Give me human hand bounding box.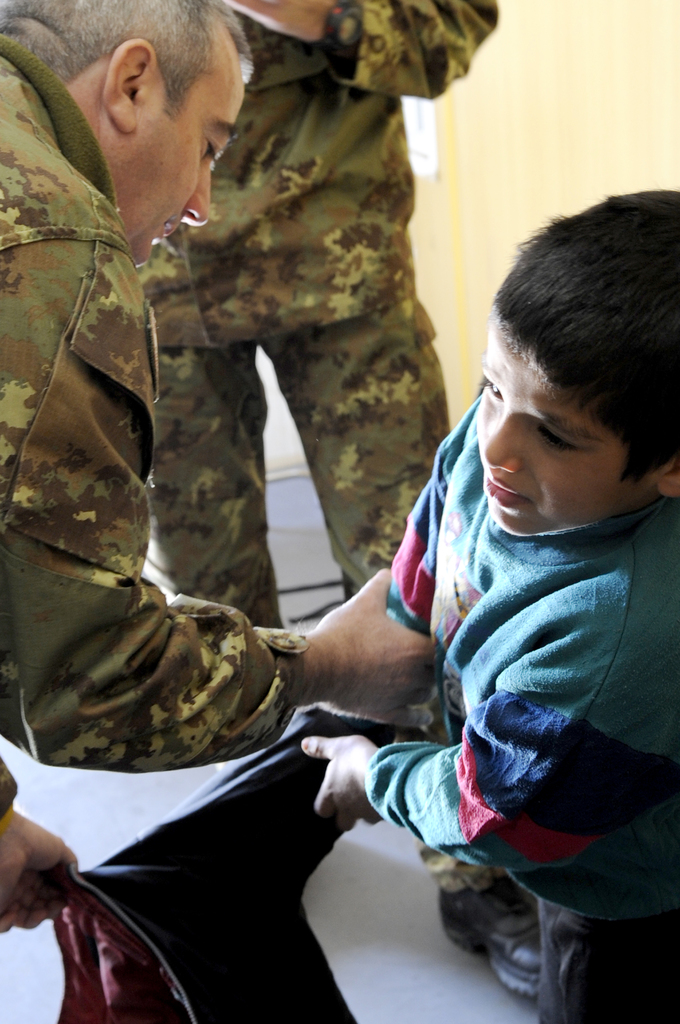
region(299, 730, 383, 830).
